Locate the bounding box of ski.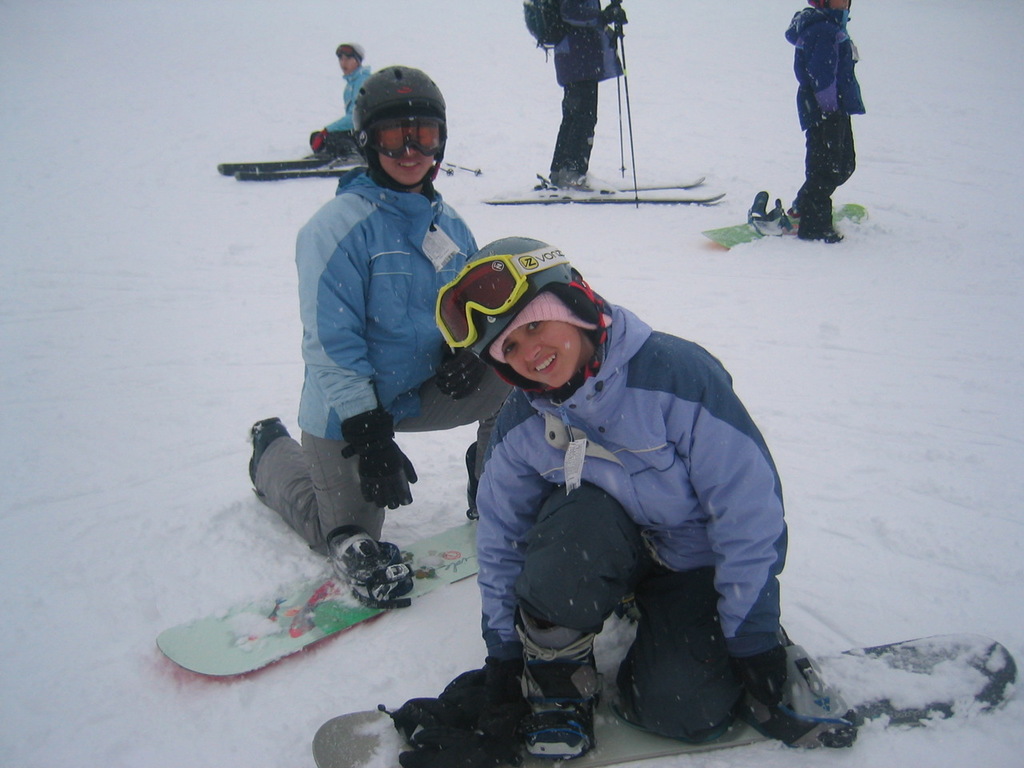
Bounding box: crop(706, 198, 870, 258).
